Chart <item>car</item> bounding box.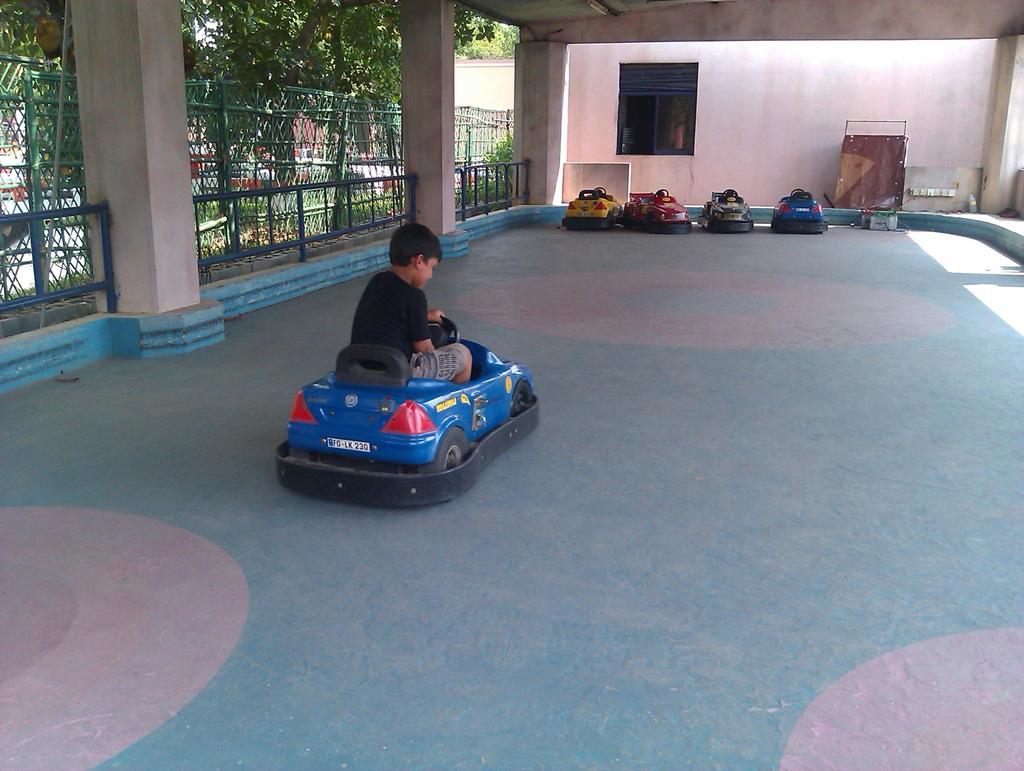
Charted: bbox(621, 186, 689, 233).
